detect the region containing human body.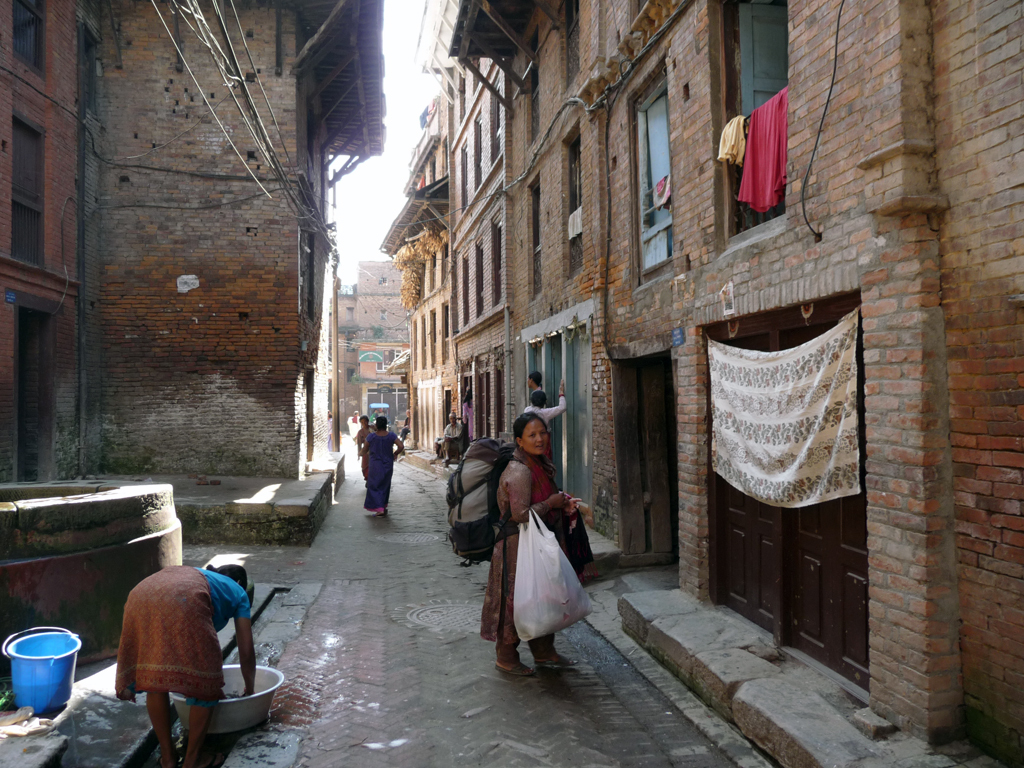
[116, 567, 257, 767].
